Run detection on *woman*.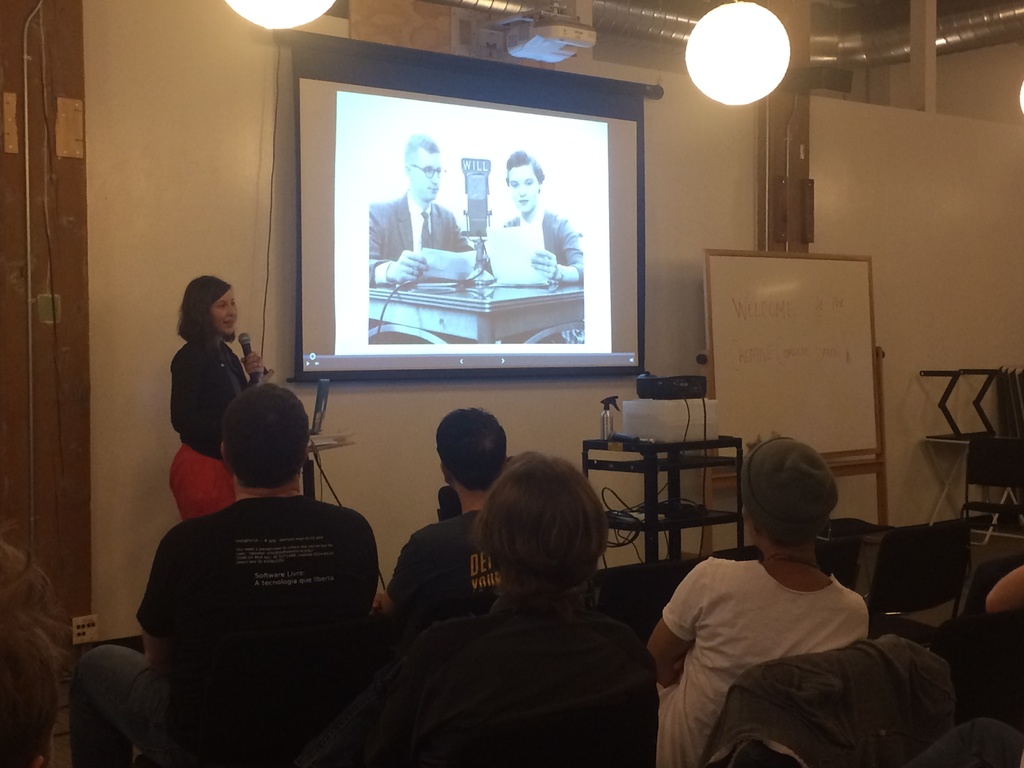
Result: [477, 148, 589, 346].
